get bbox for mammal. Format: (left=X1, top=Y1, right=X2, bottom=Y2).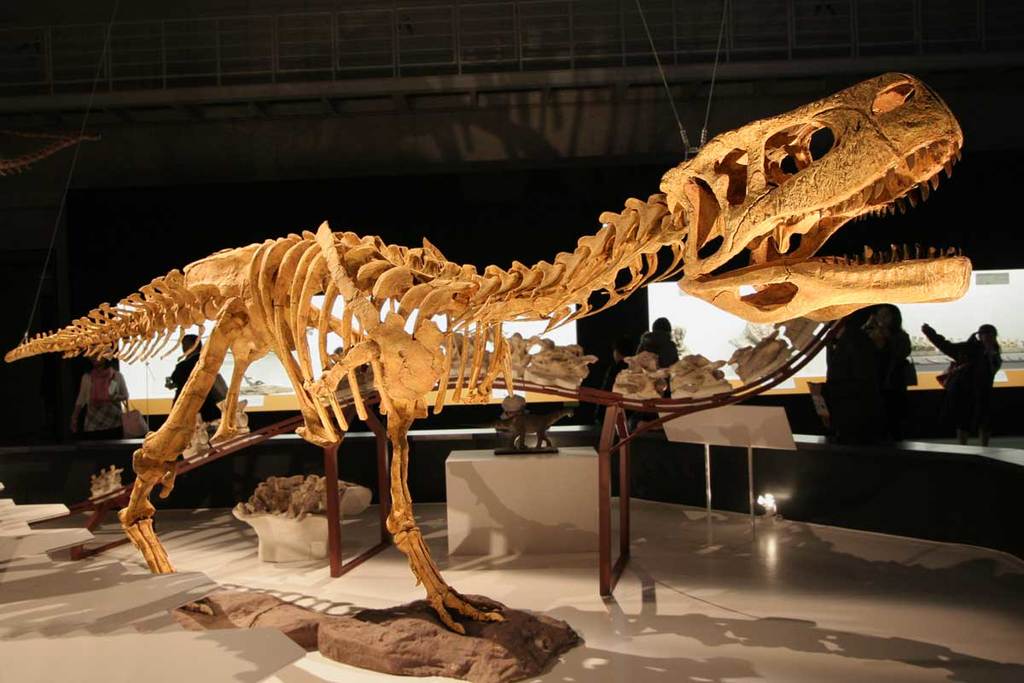
(left=67, top=347, right=130, bottom=438).
